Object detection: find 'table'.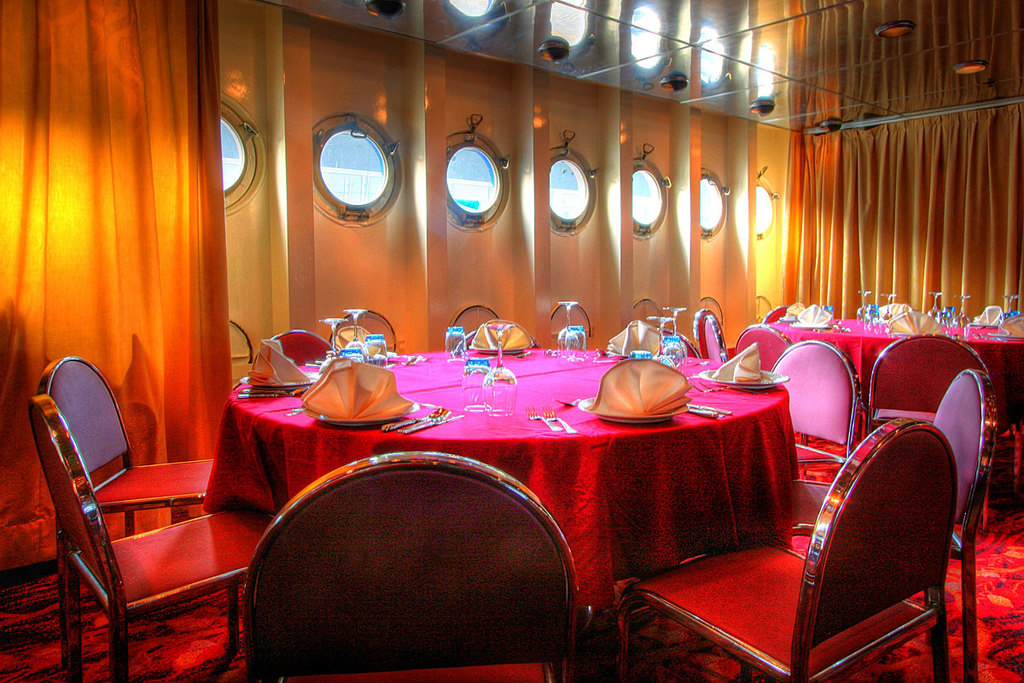
{"x1": 769, "y1": 320, "x2": 1023, "y2": 429}.
